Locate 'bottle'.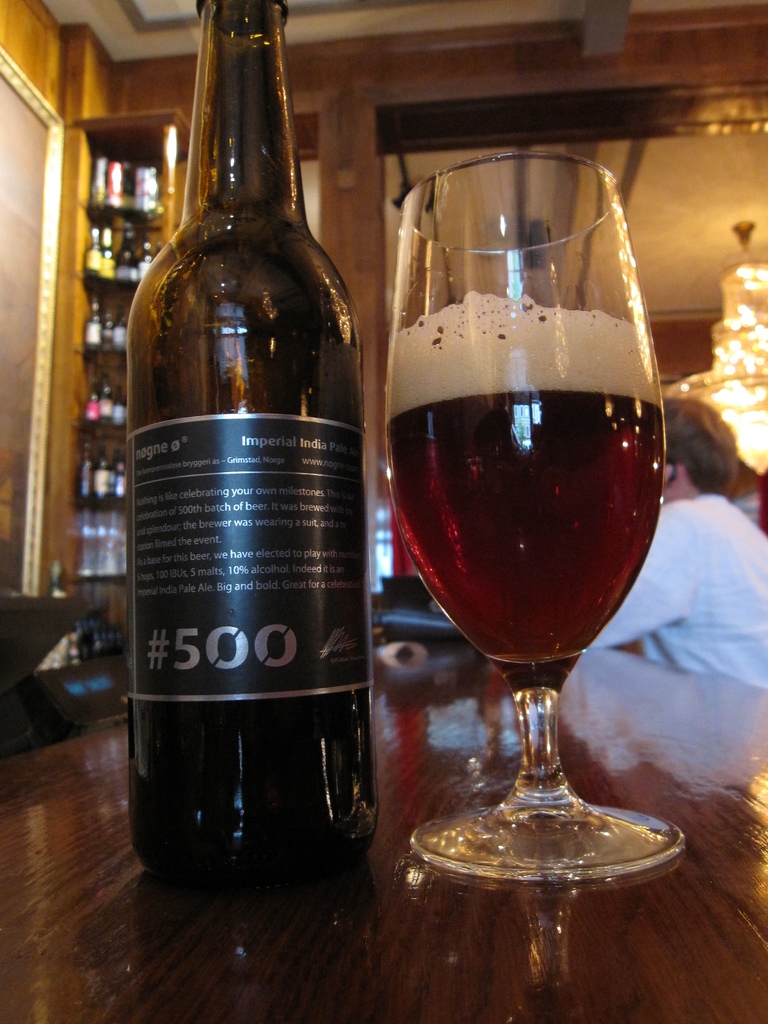
Bounding box: (left=77, top=226, right=100, bottom=275).
